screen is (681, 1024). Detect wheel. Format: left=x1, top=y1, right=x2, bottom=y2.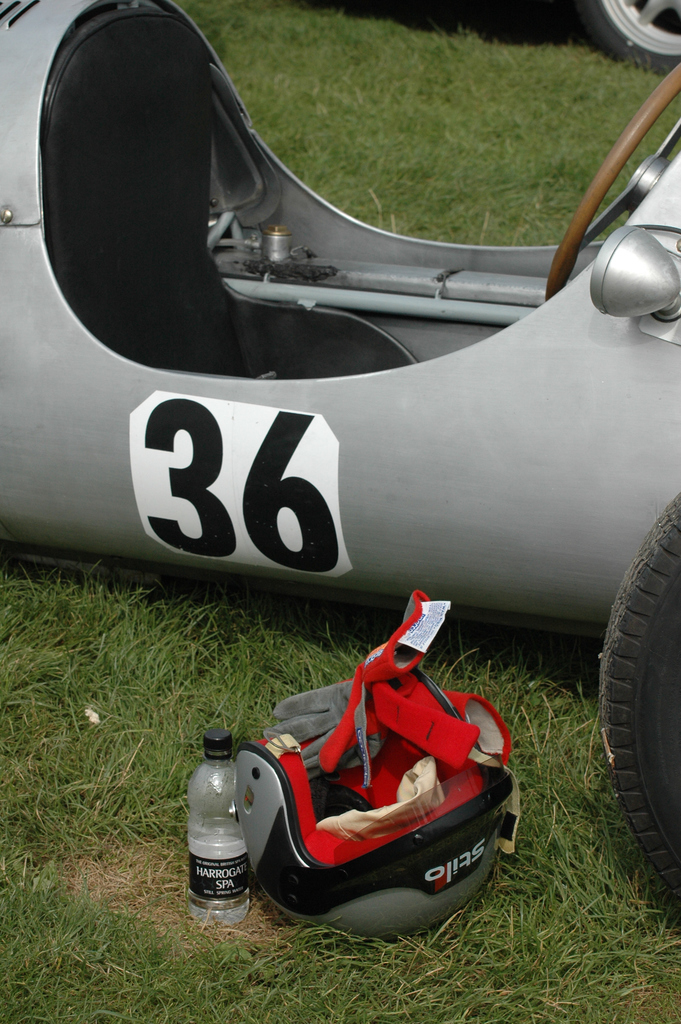
left=598, top=495, right=680, bottom=915.
